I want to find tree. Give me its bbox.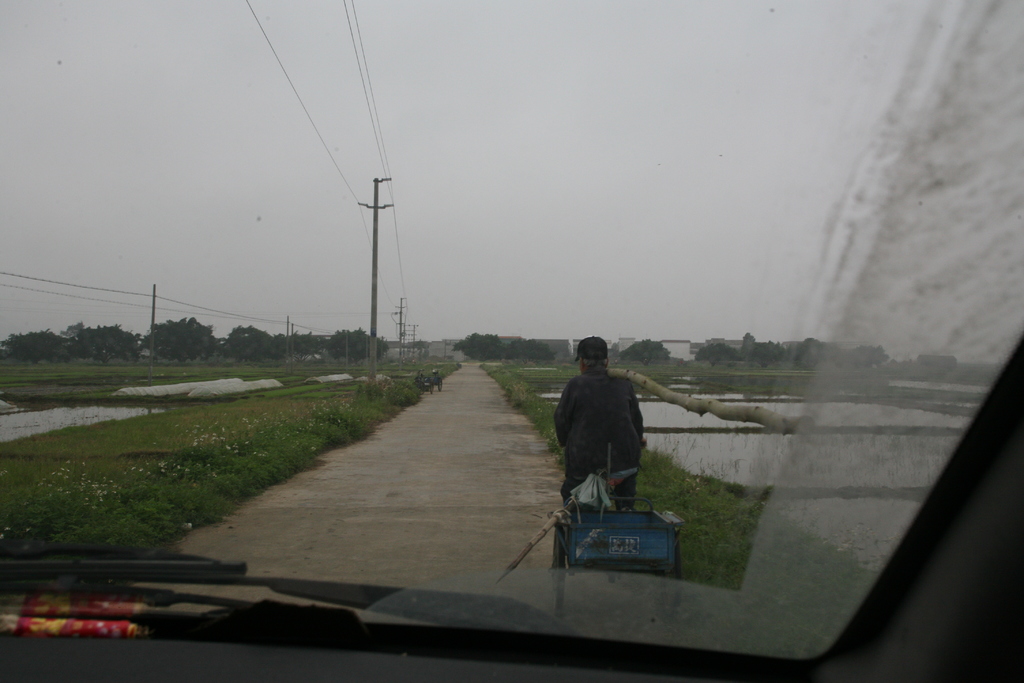
bbox=(63, 318, 85, 337).
